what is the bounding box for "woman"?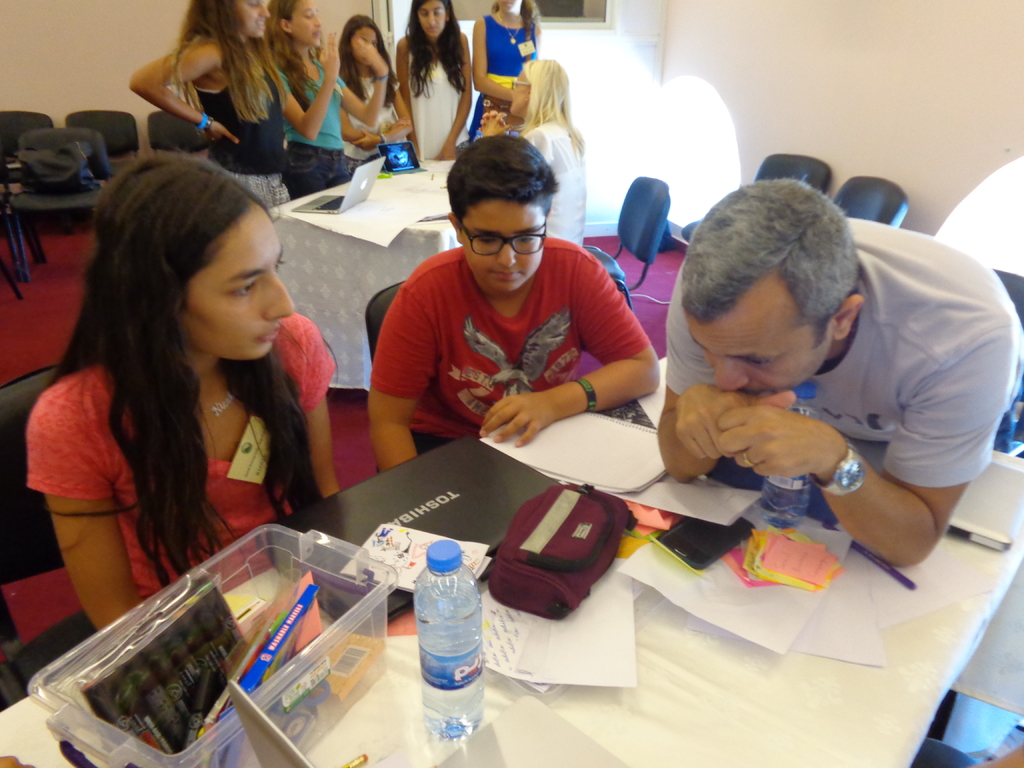
(x1=130, y1=0, x2=290, y2=212).
